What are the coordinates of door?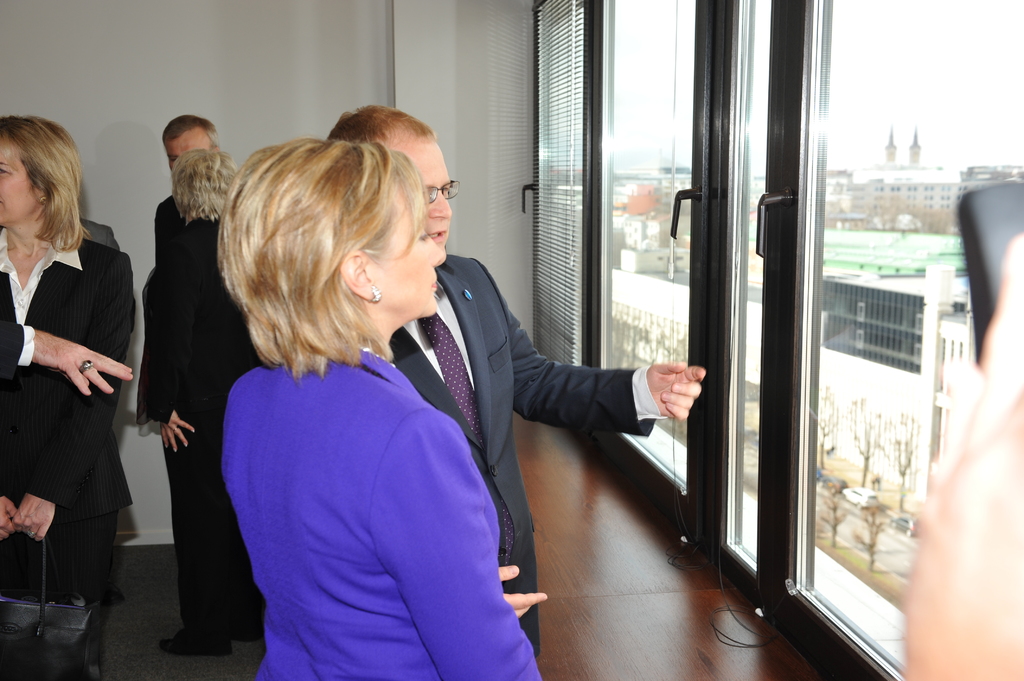
locate(742, 0, 1023, 675).
